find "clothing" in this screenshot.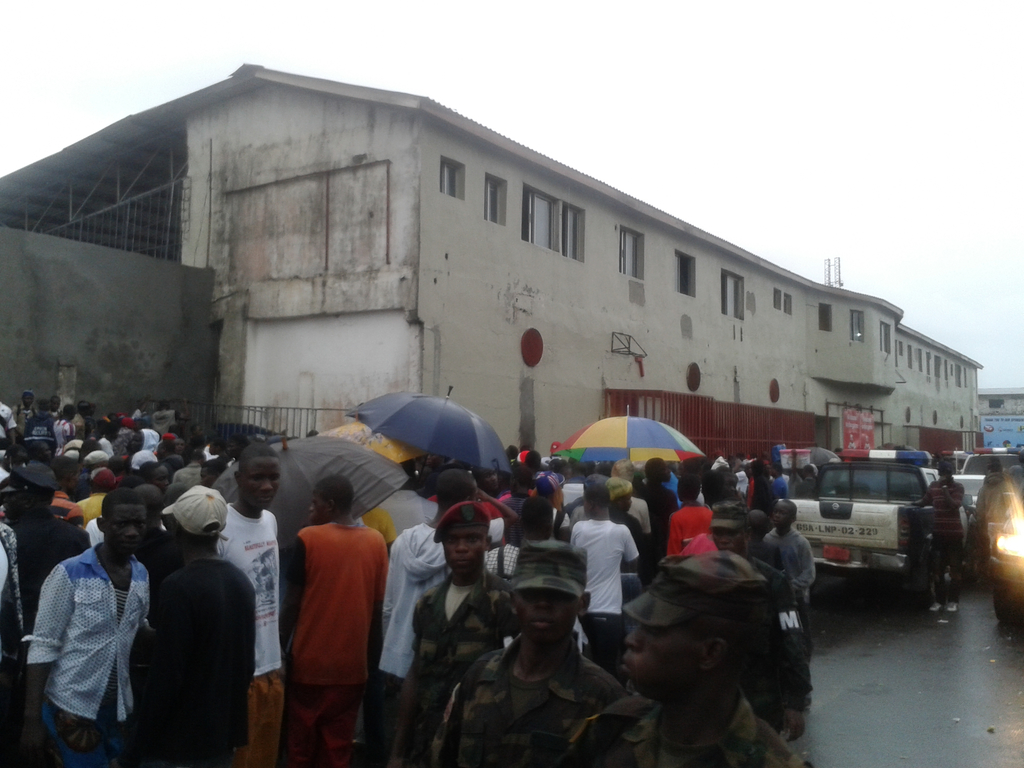
The bounding box for "clothing" is x1=921, y1=479, x2=970, y2=604.
